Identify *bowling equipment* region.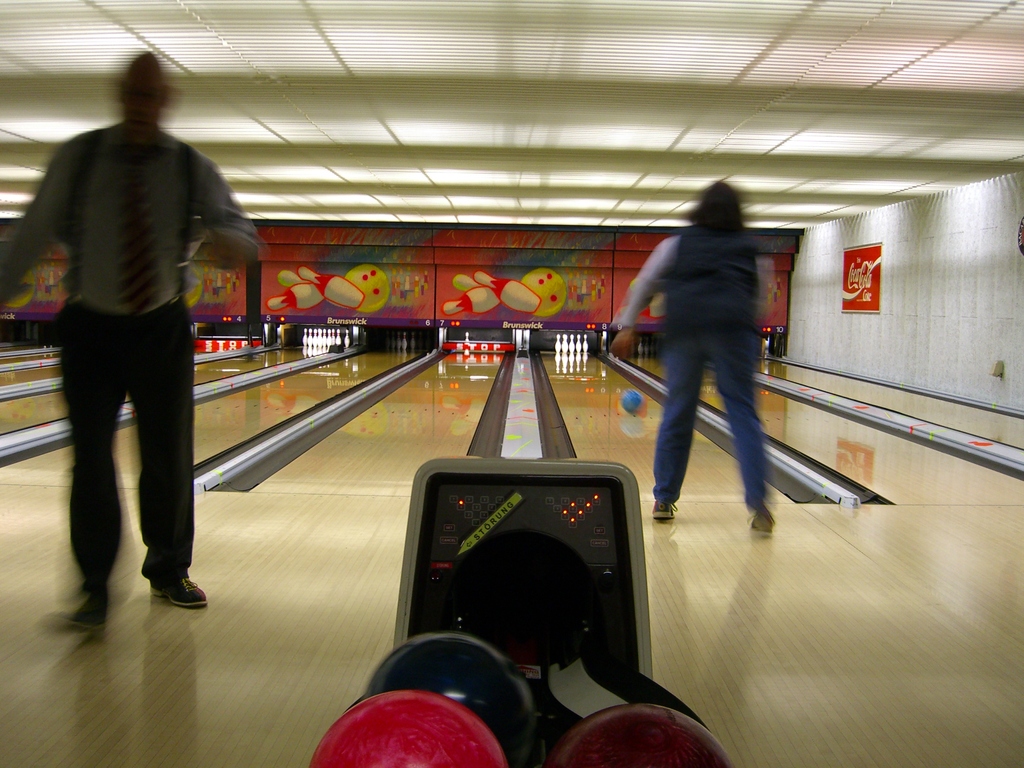
Region: <region>618, 390, 645, 413</region>.
